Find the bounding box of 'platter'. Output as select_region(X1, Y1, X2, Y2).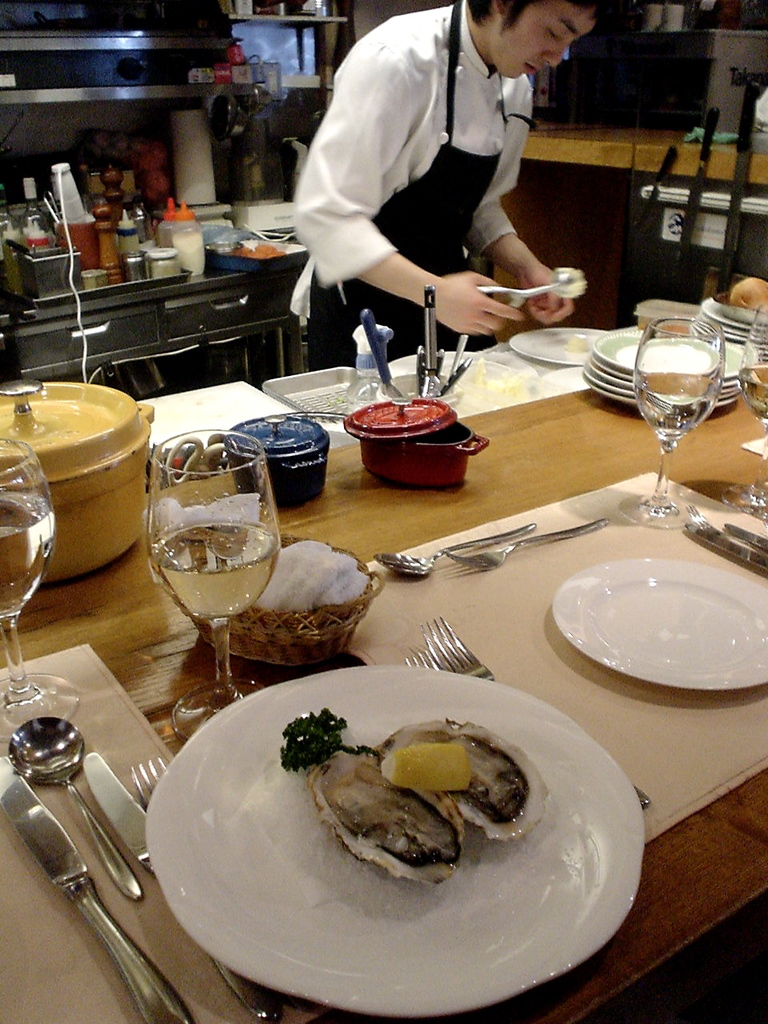
select_region(508, 328, 607, 367).
